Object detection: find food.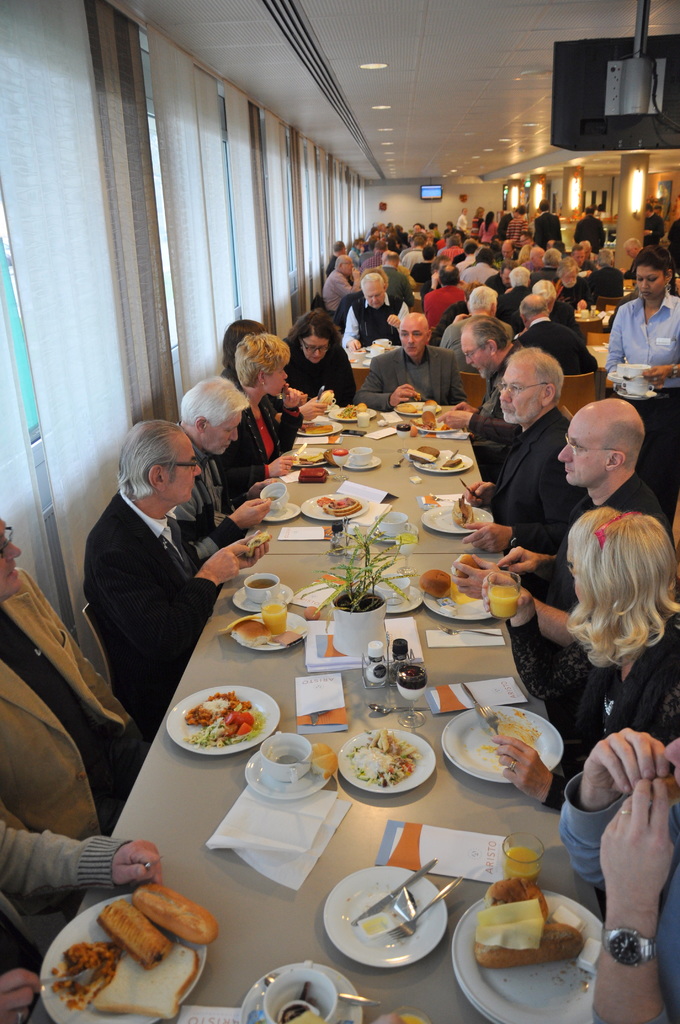
l=301, t=422, r=334, b=436.
